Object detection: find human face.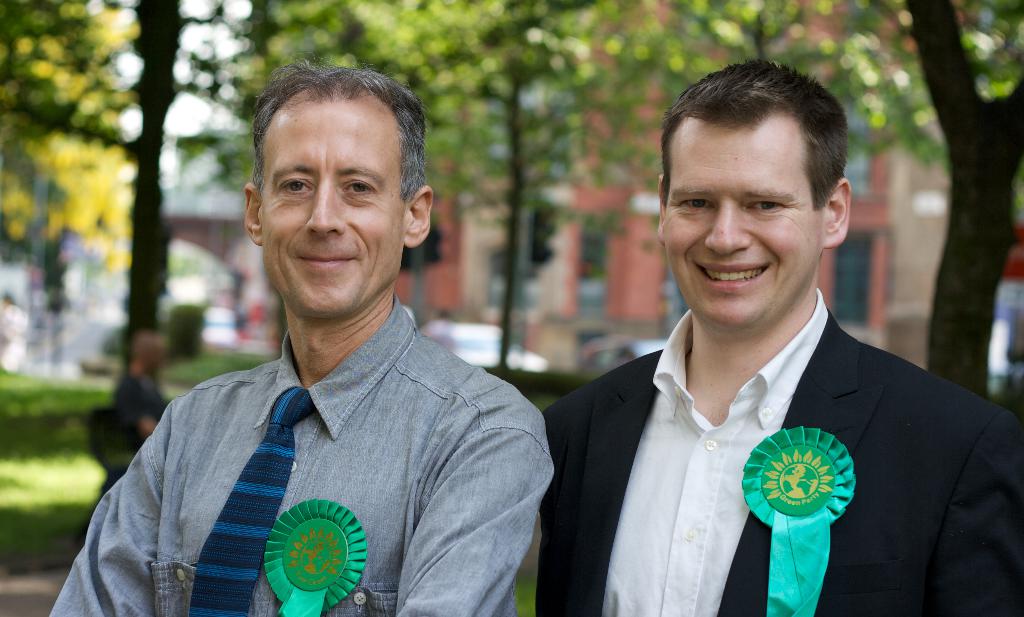
257, 100, 403, 312.
